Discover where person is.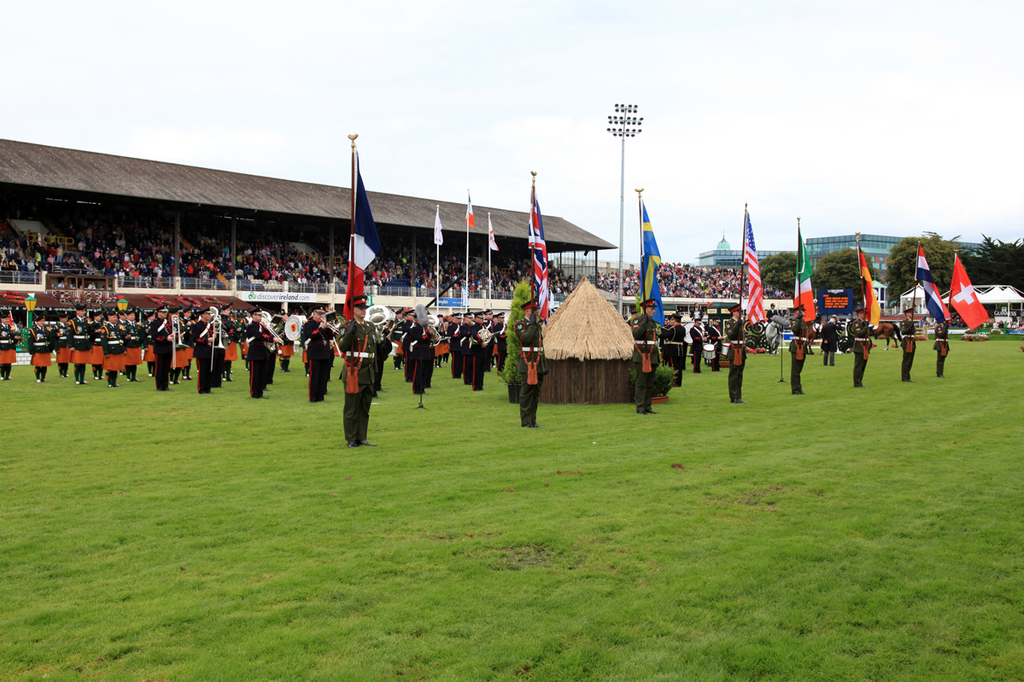
Discovered at <bbox>193, 306, 219, 393</bbox>.
